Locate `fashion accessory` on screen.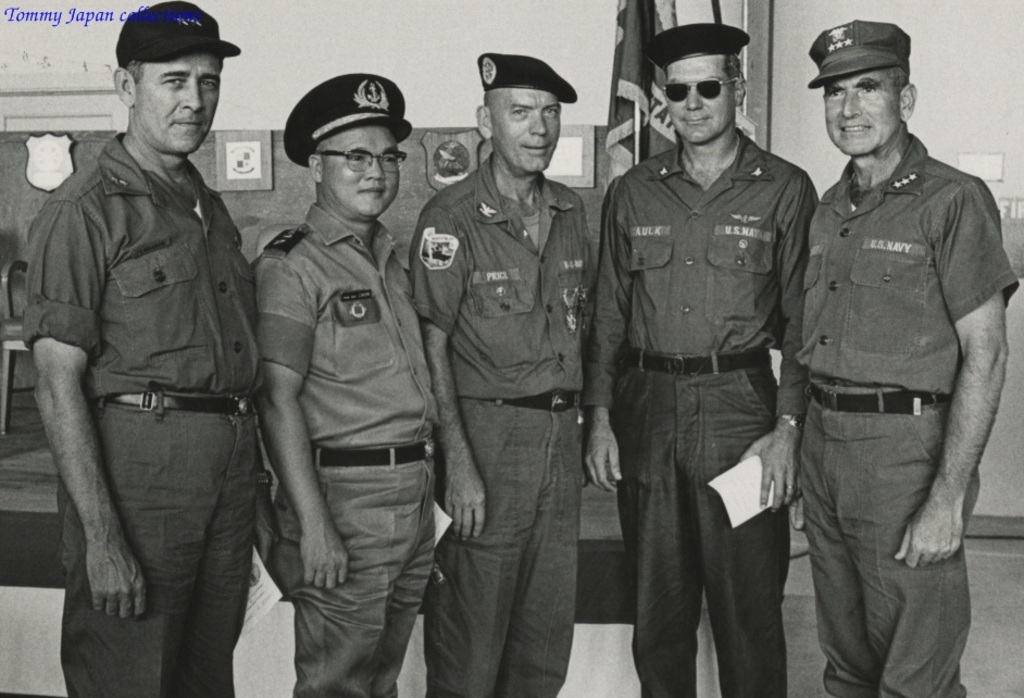
On screen at <region>259, 464, 274, 486</region>.
